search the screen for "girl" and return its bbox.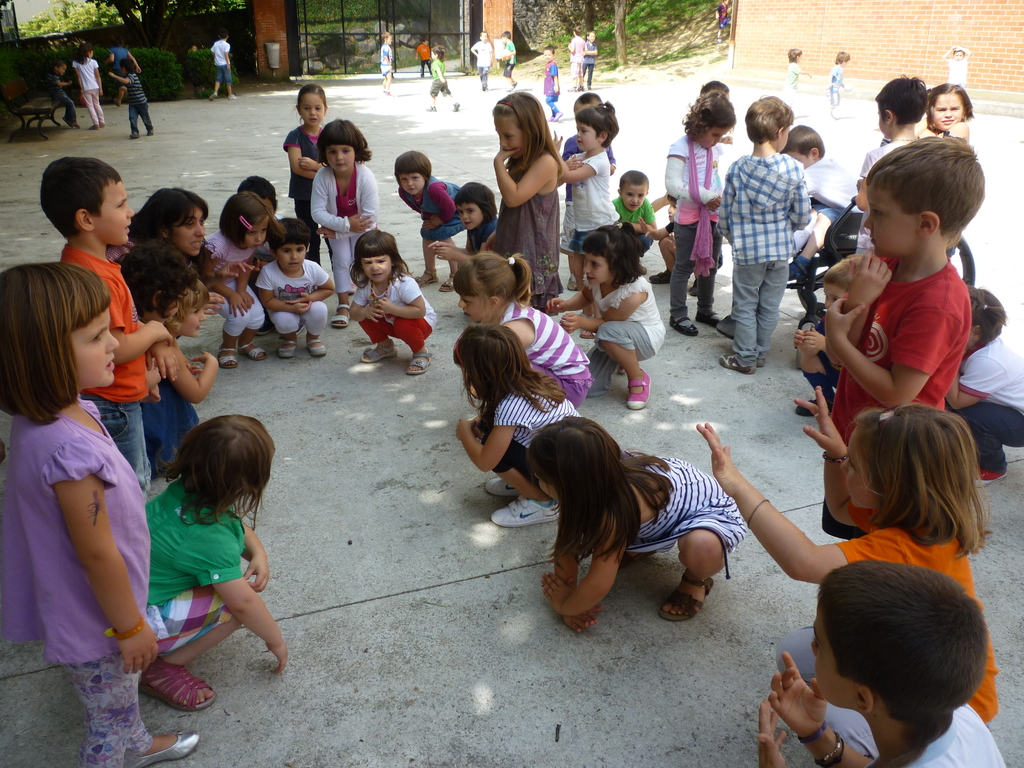
Found: {"x1": 559, "y1": 100, "x2": 625, "y2": 296}.
